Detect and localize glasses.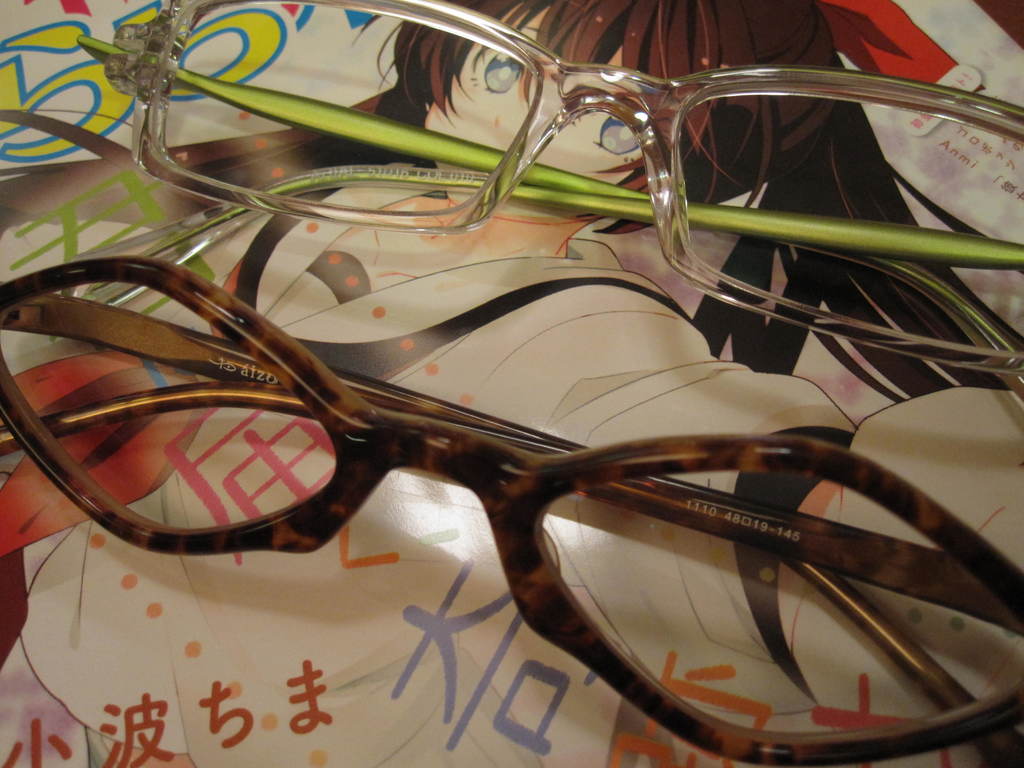
Localized at [left=74, top=0, right=1023, bottom=403].
